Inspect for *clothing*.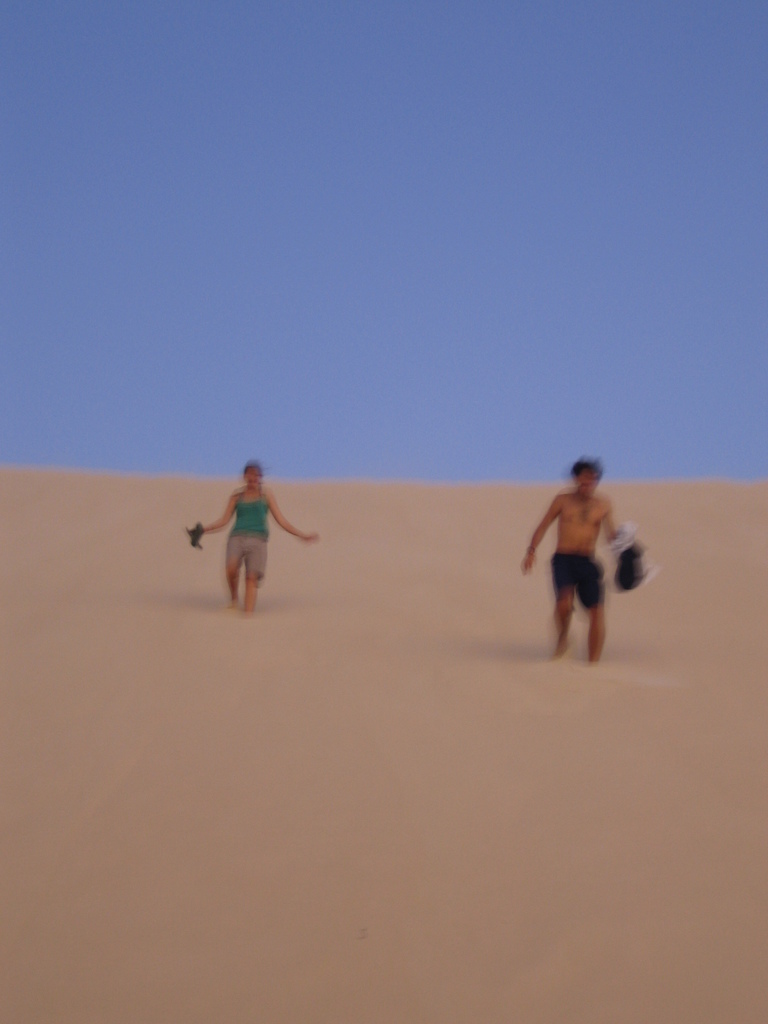
Inspection: crop(229, 536, 264, 582).
